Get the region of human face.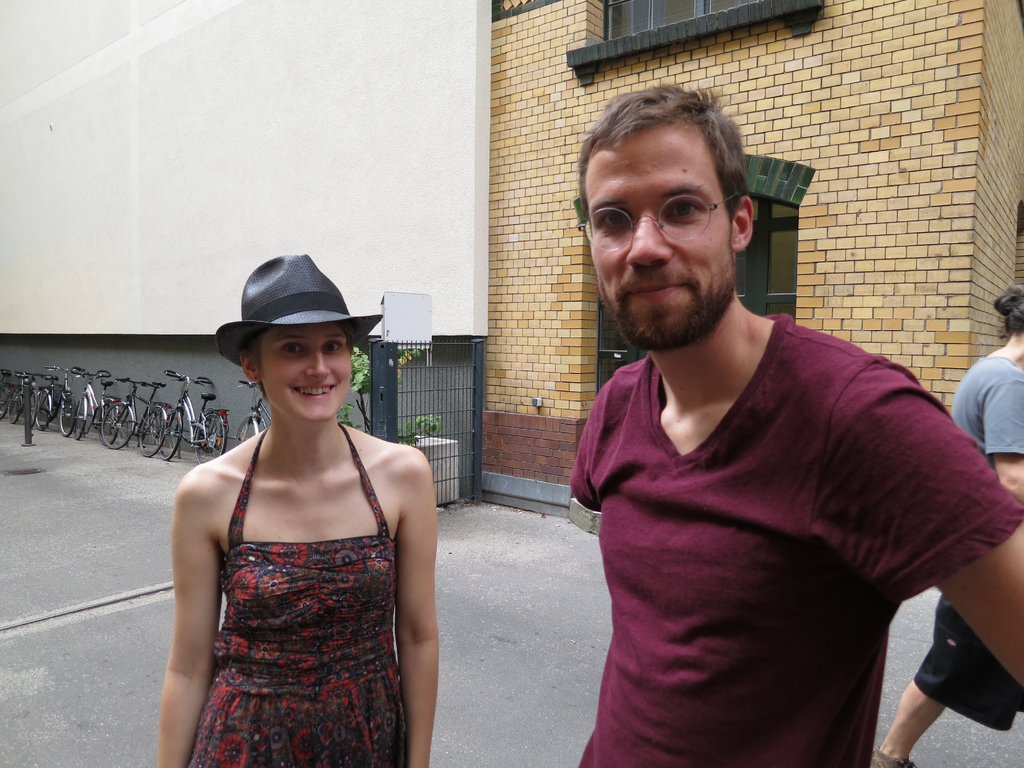
left=258, top=325, right=349, bottom=420.
